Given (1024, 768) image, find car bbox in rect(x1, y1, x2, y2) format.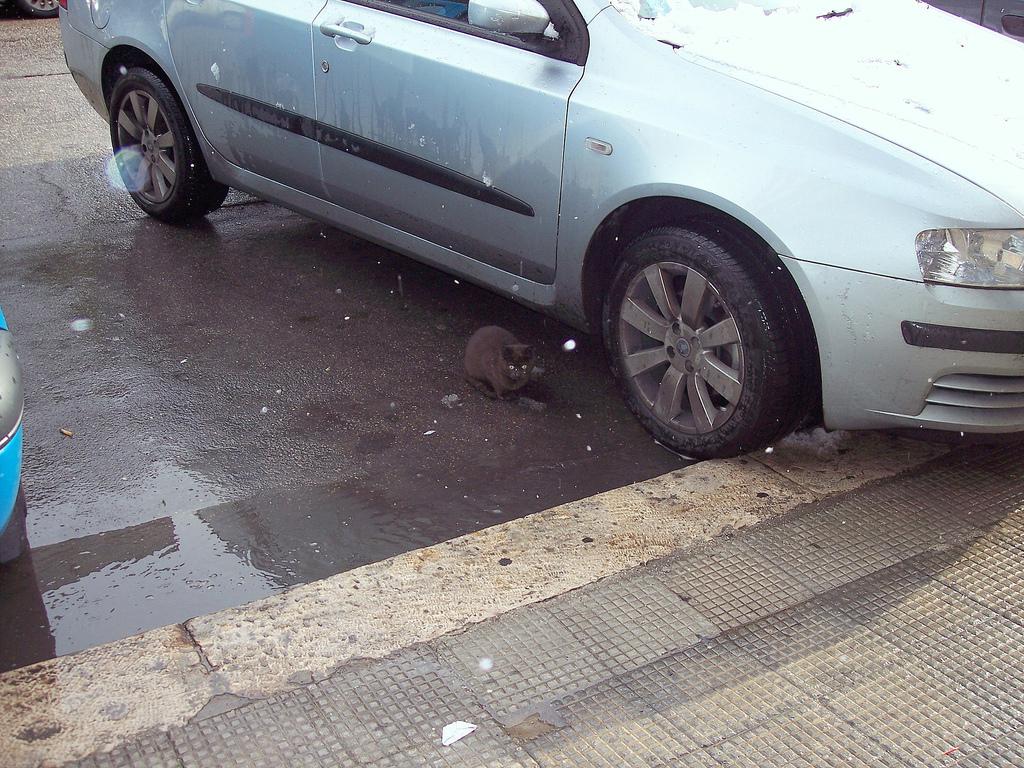
rect(60, 0, 1020, 434).
